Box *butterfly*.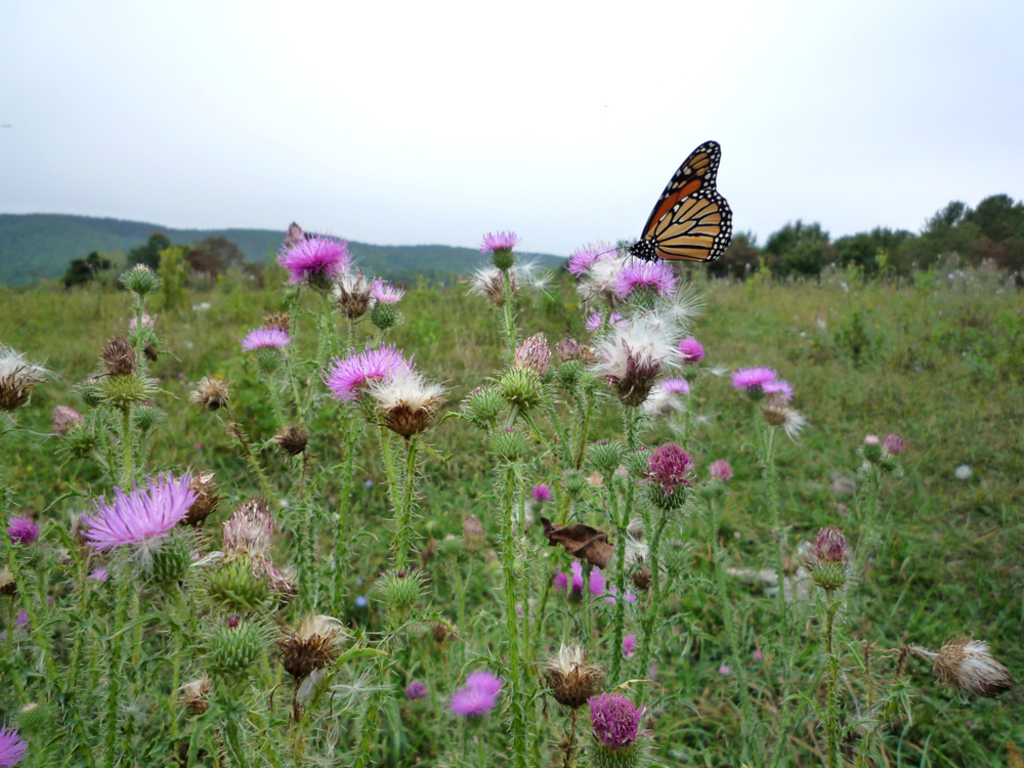
590/138/737/264.
